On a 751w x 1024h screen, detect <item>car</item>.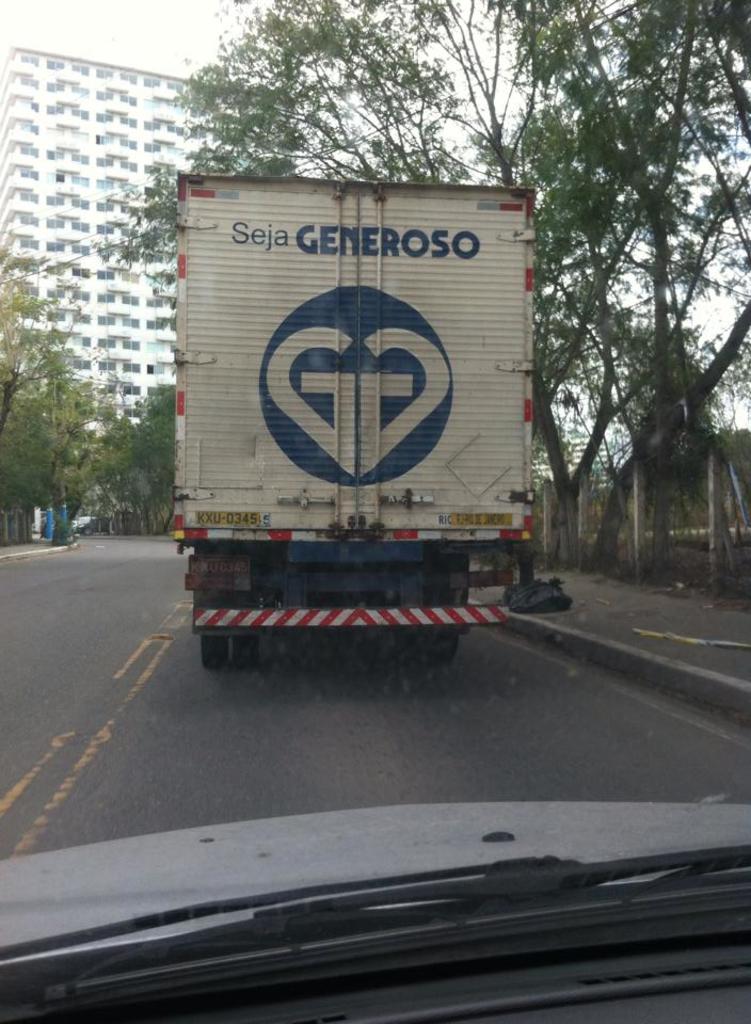
x1=0, y1=803, x2=750, y2=1023.
